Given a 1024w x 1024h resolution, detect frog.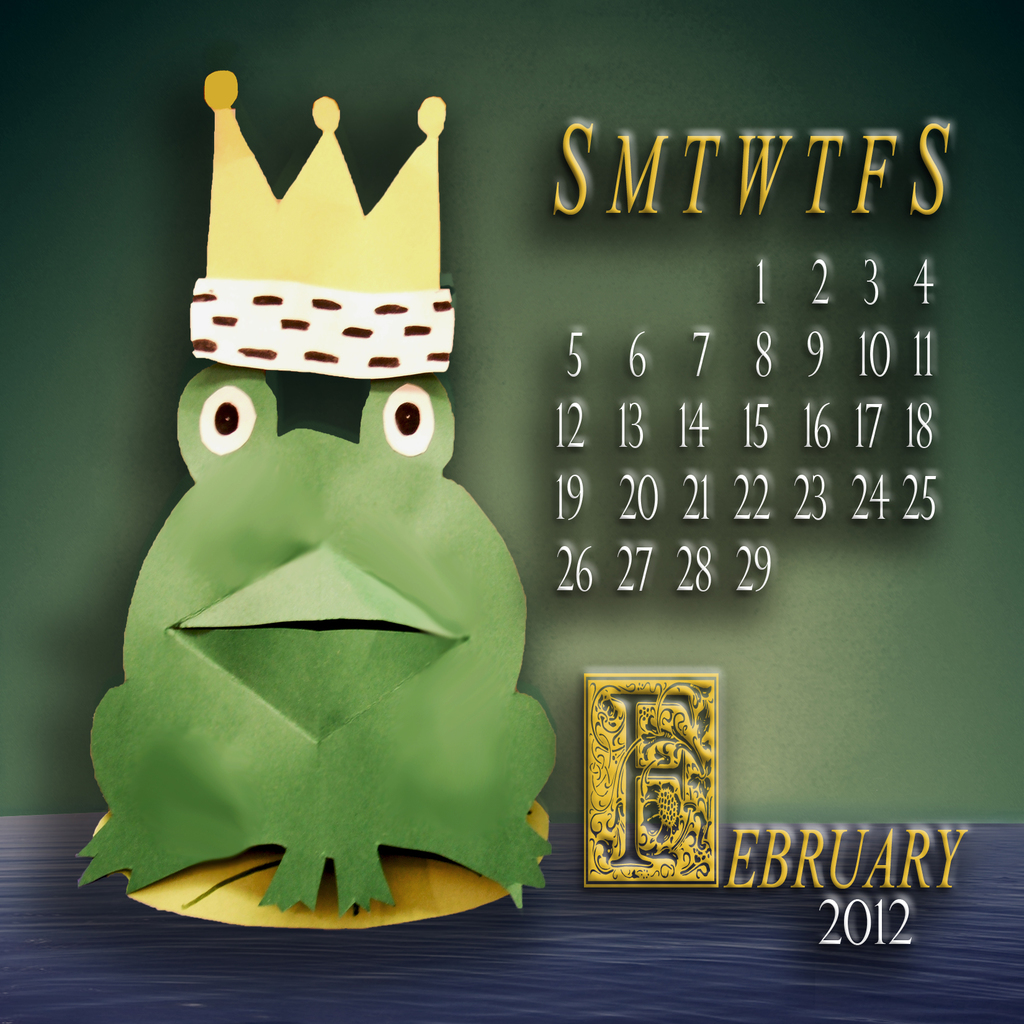
left=74, top=360, right=552, bottom=914.
